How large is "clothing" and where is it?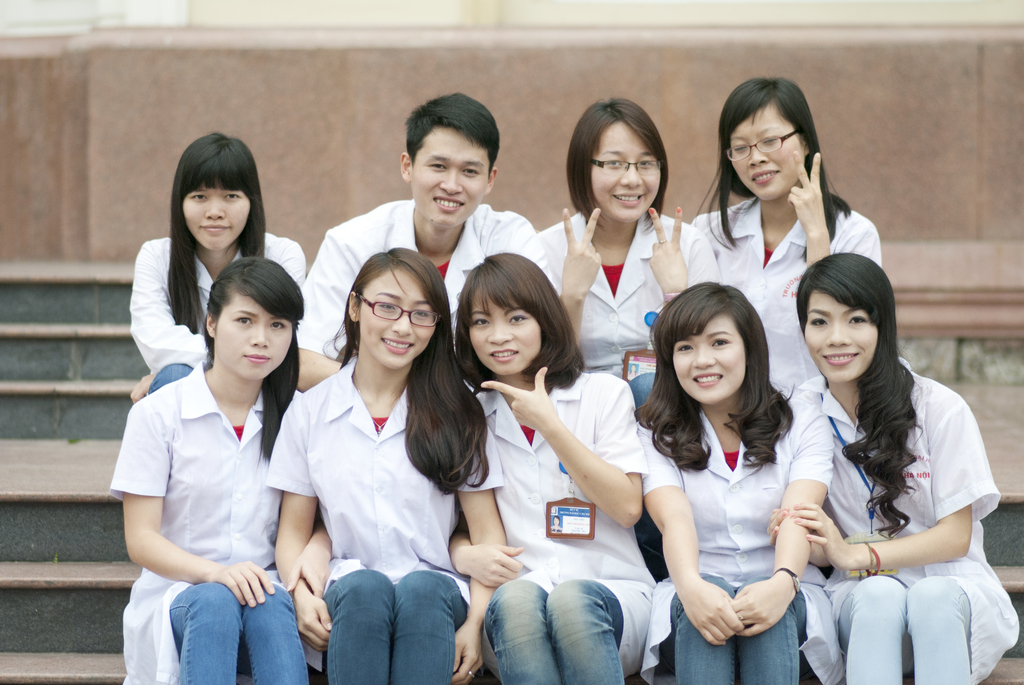
Bounding box: [x1=123, y1=230, x2=303, y2=391].
